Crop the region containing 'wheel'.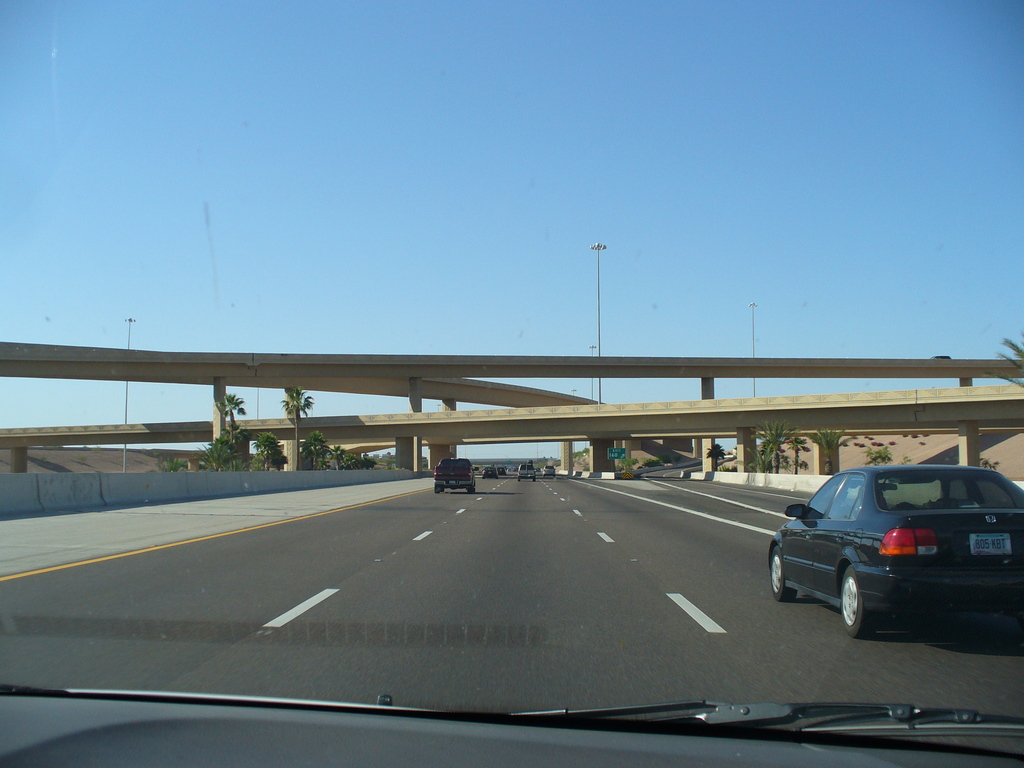
Crop region: rect(831, 572, 901, 640).
